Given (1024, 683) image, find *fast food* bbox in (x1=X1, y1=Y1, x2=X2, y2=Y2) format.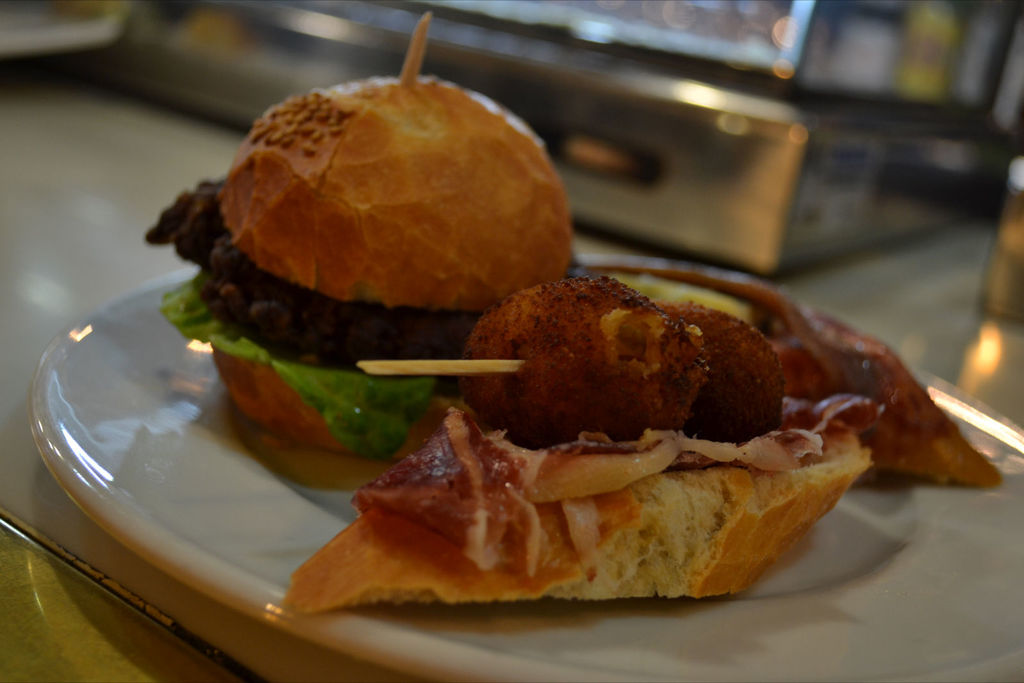
(x1=145, y1=74, x2=573, y2=463).
